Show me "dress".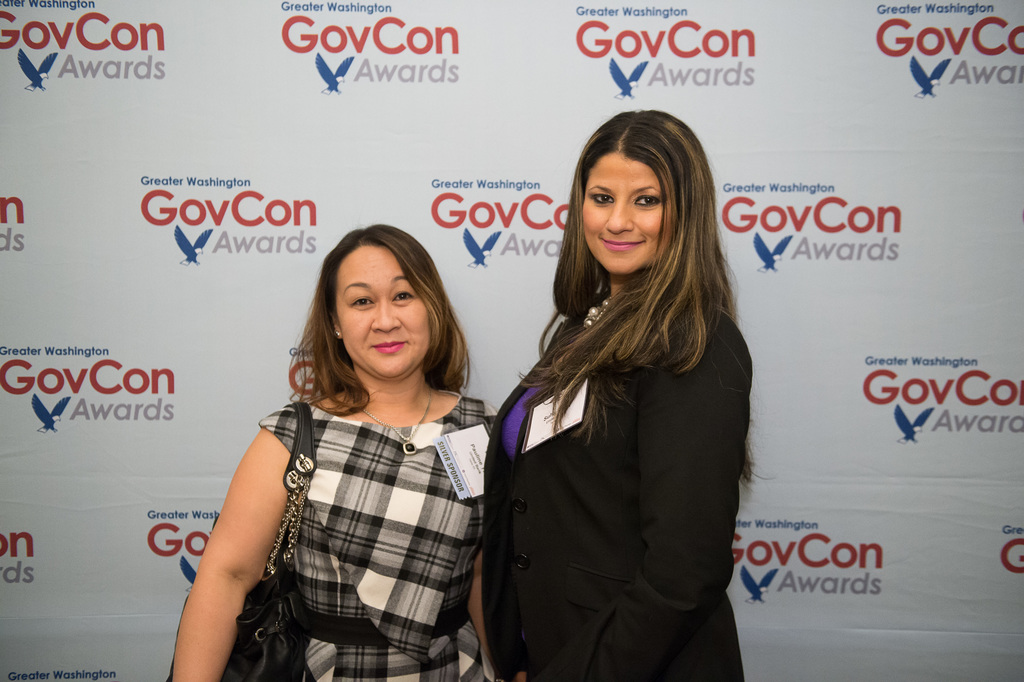
"dress" is here: x1=259 y1=393 x2=497 y2=681.
